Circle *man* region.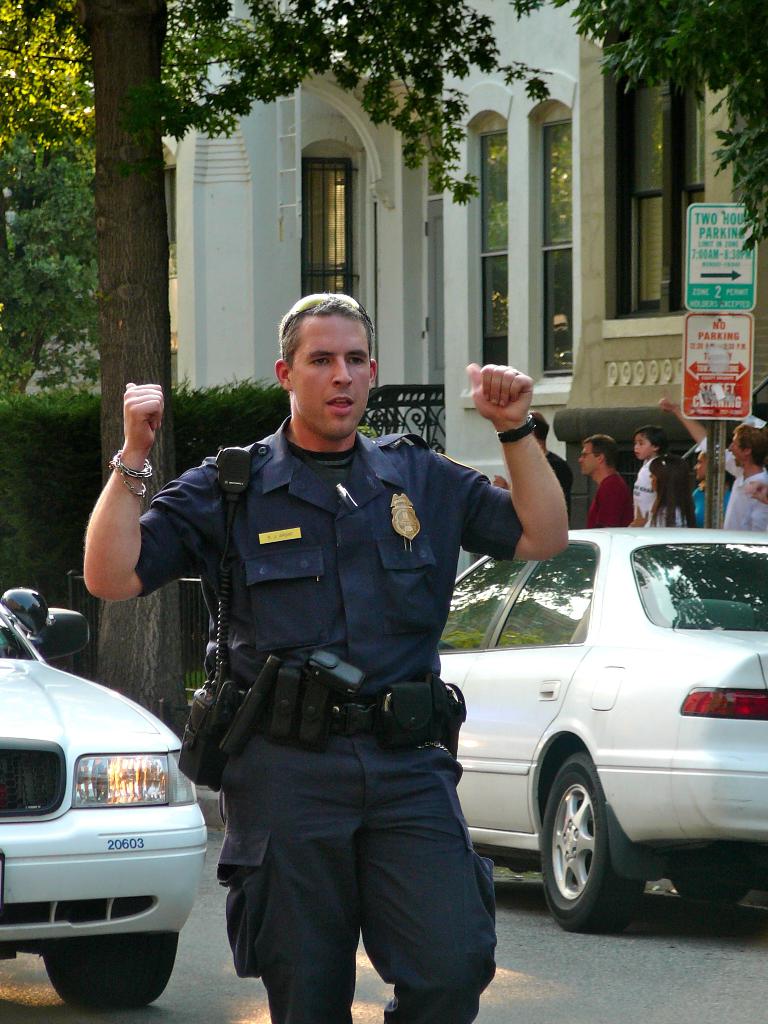
Region: (655,386,767,538).
